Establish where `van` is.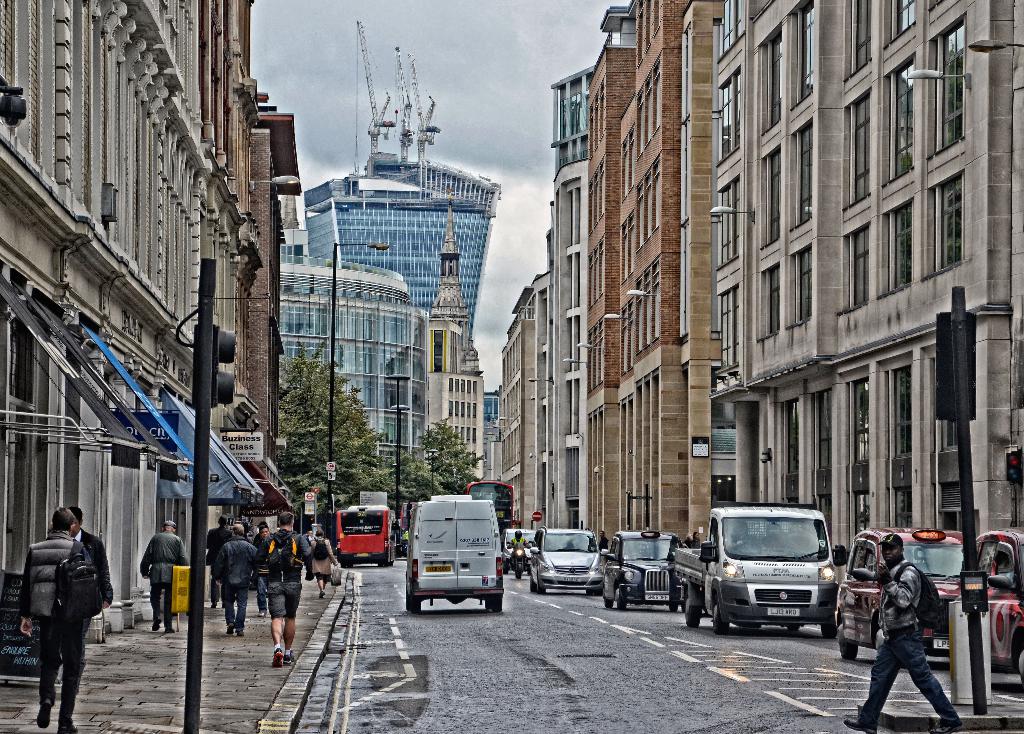
Established at <box>672,500,848,635</box>.
